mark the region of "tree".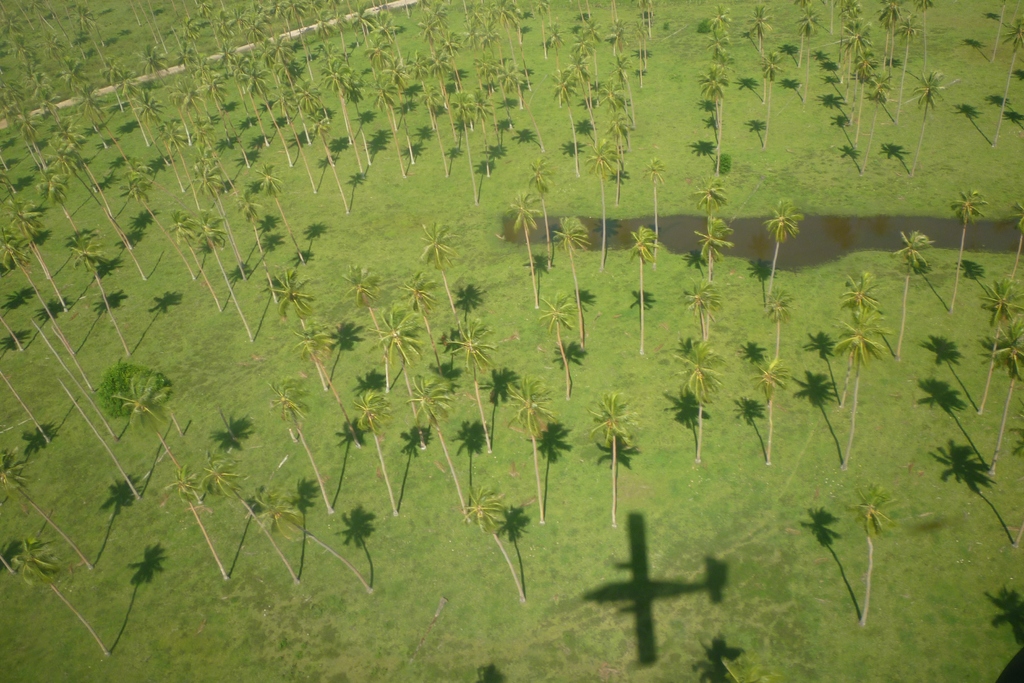
Region: 166/457/232/583.
